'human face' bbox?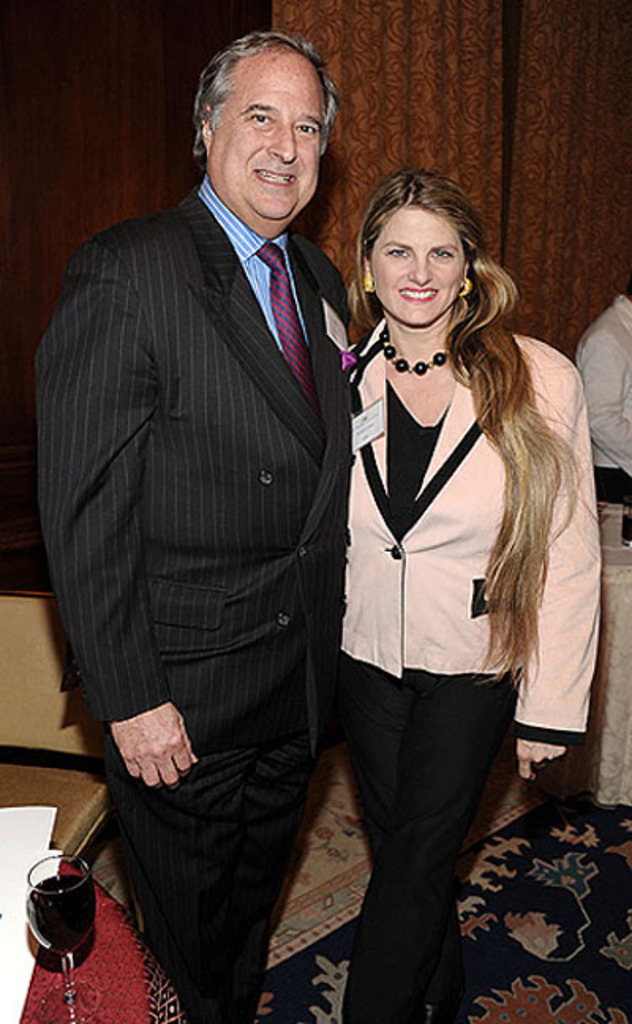
(x1=367, y1=212, x2=465, y2=327)
